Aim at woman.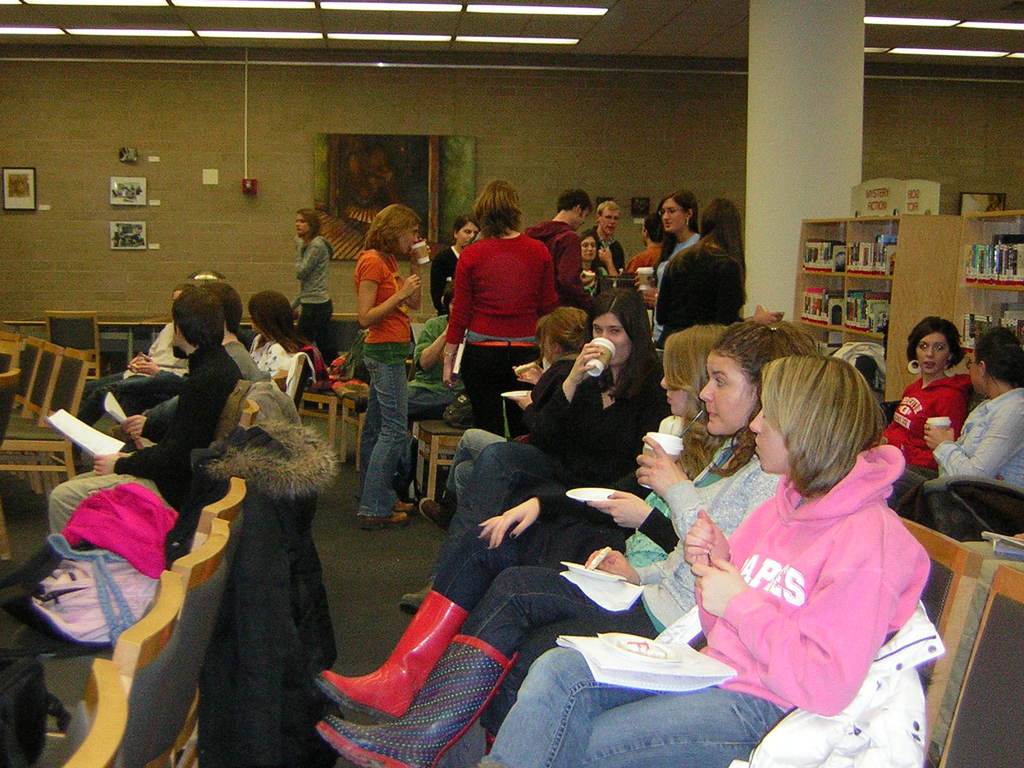
Aimed at crop(881, 315, 971, 471).
